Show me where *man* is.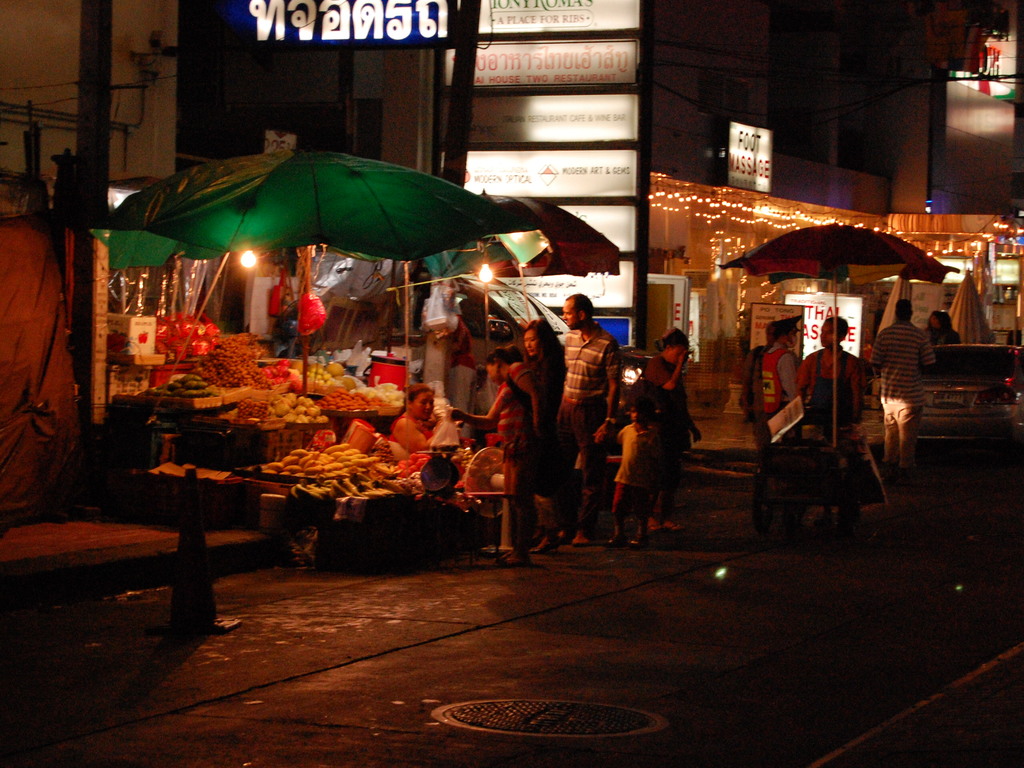
*man* is at <region>864, 300, 938, 488</region>.
